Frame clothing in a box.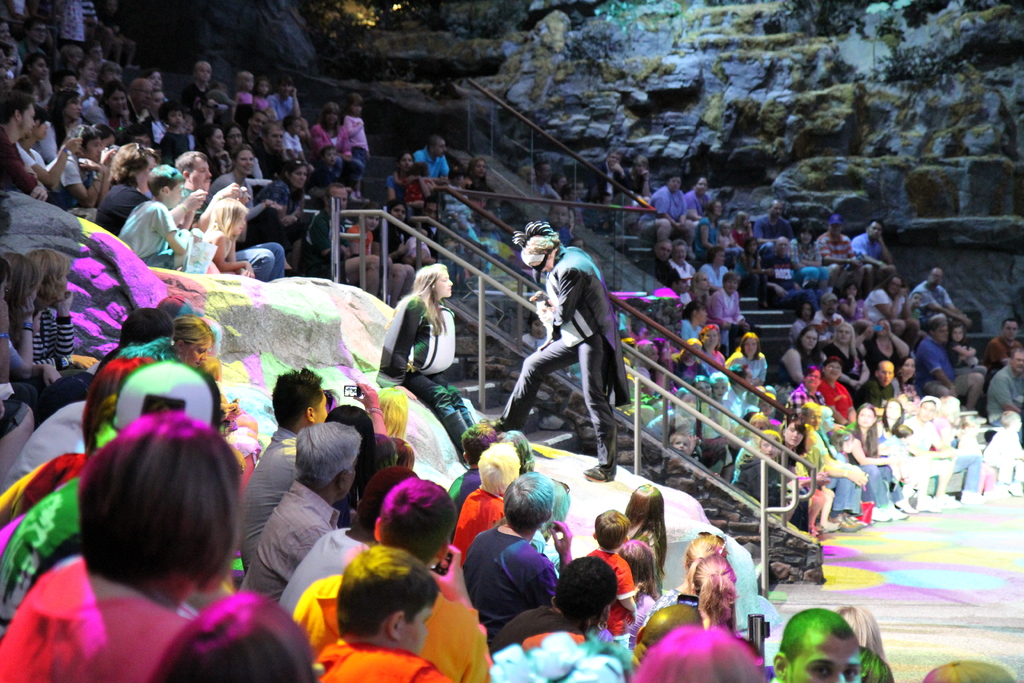
bbox=[817, 434, 860, 507].
